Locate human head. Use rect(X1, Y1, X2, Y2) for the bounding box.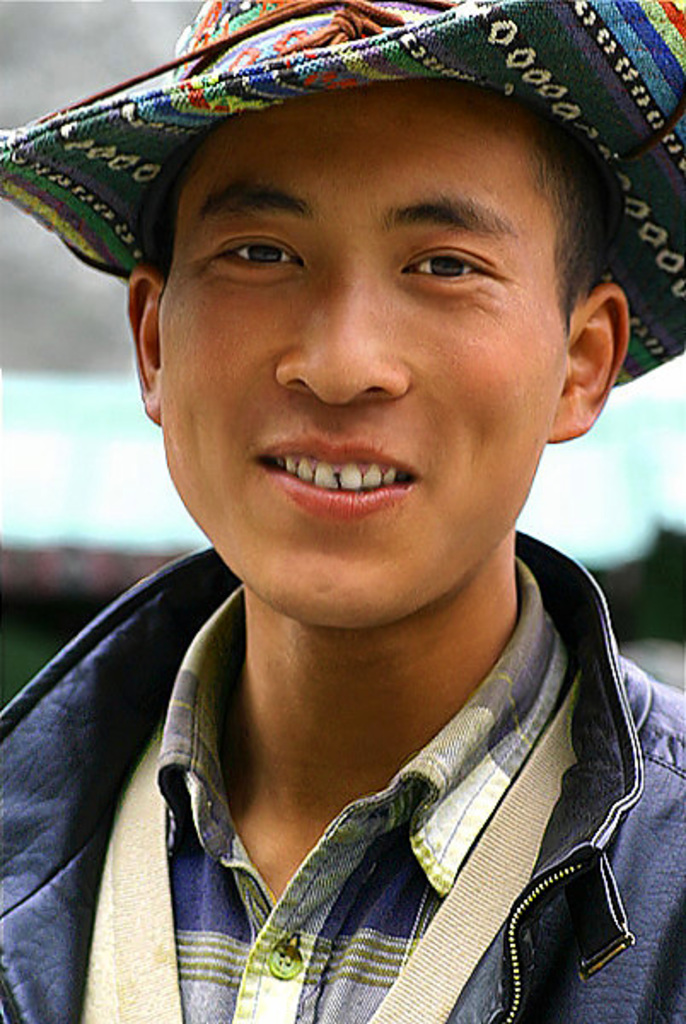
rect(87, 17, 580, 652).
